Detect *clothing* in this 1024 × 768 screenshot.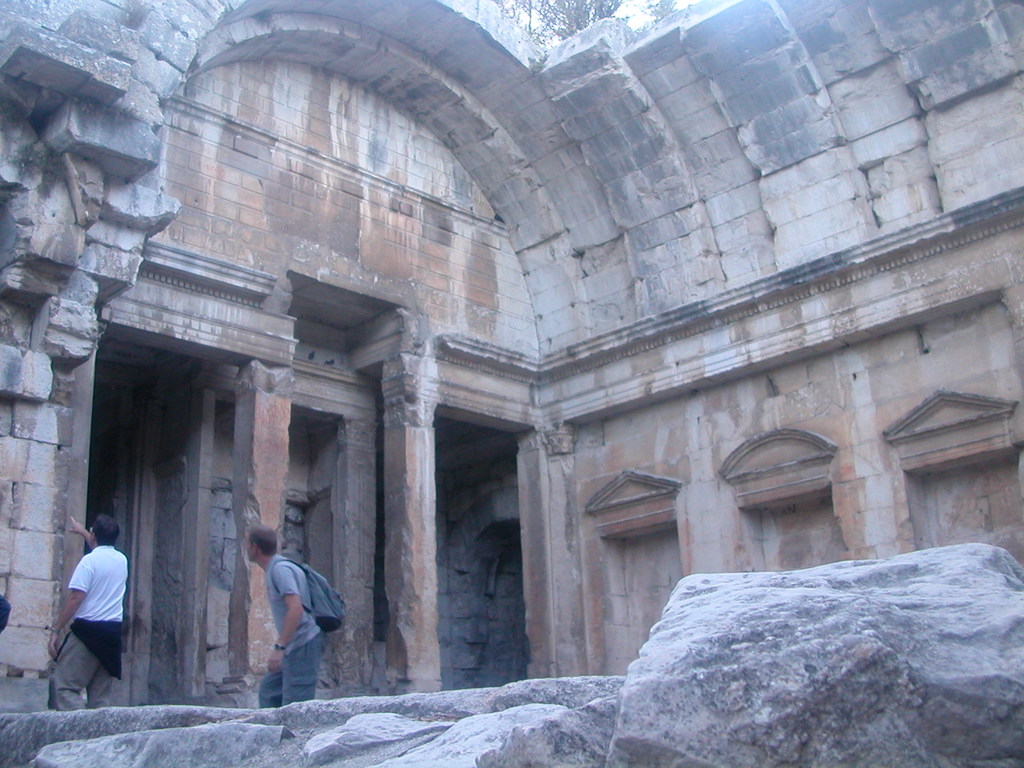
Detection: locate(254, 556, 328, 712).
